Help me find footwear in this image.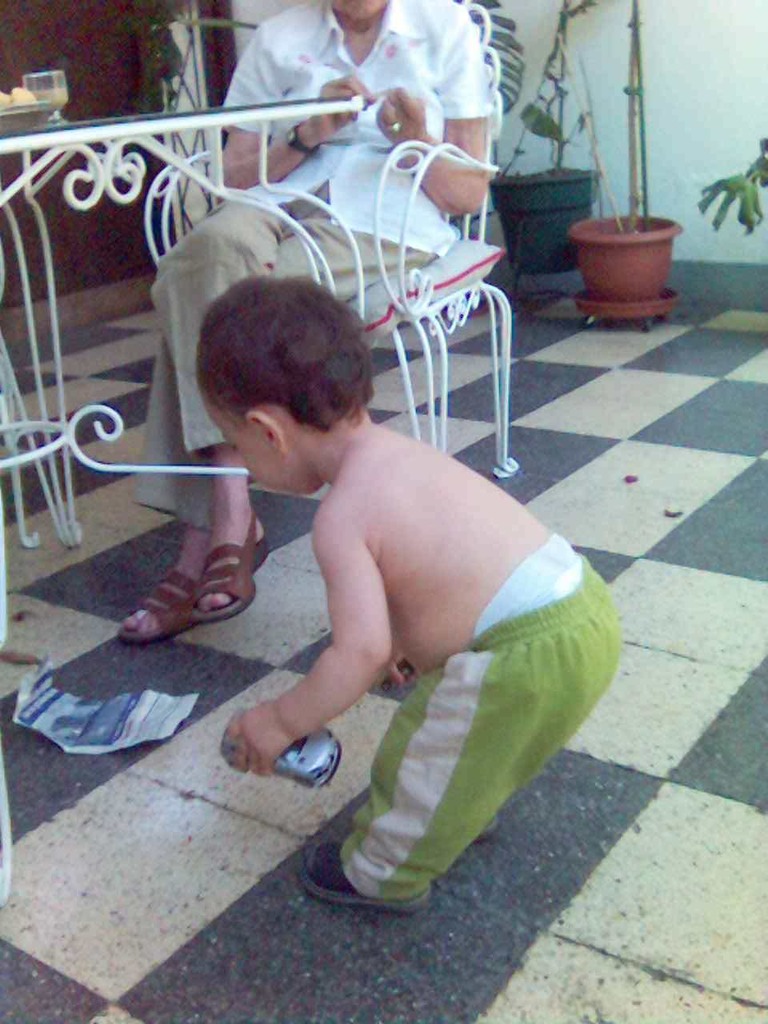
Found it: [466, 813, 502, 845].
